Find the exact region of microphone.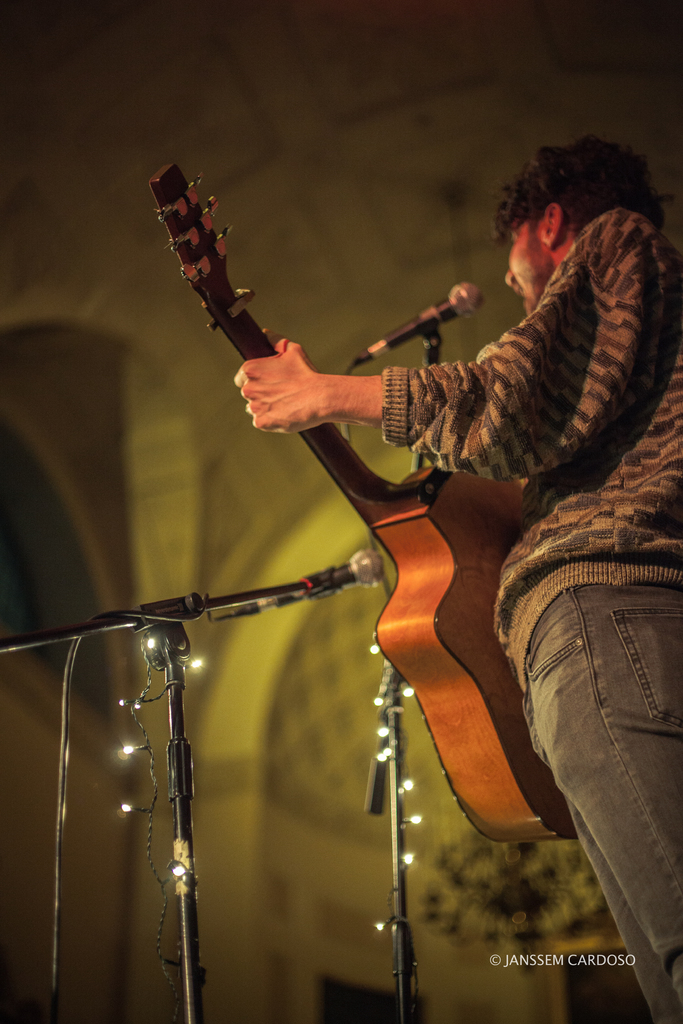
Exact region: [355, 282, 484, 364].
